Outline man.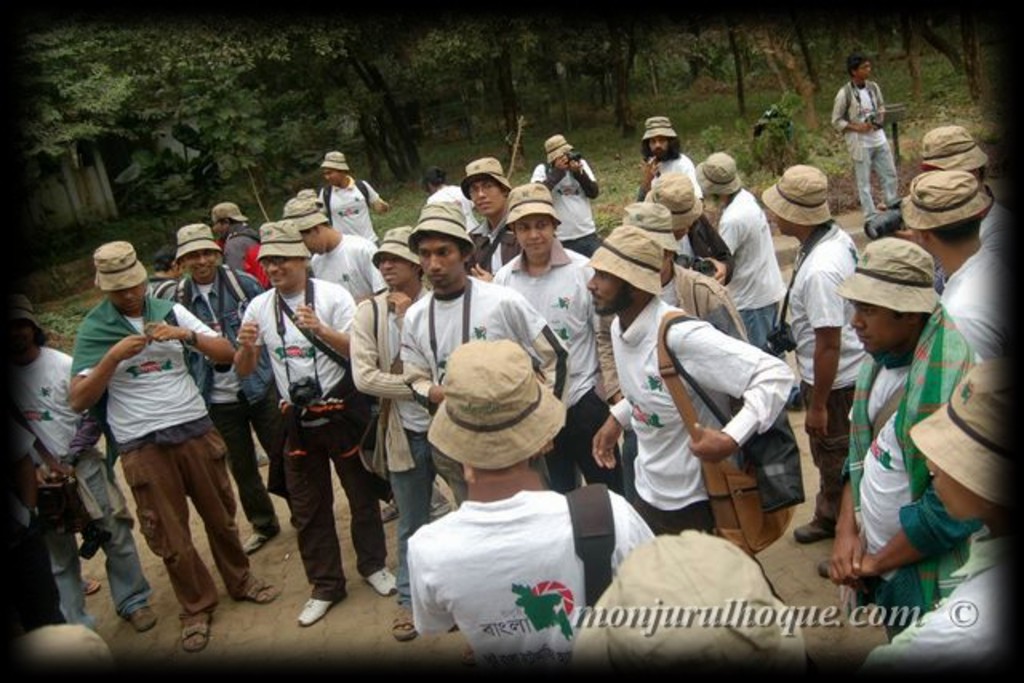
Outline: detection(525, 134, 602, 256).
